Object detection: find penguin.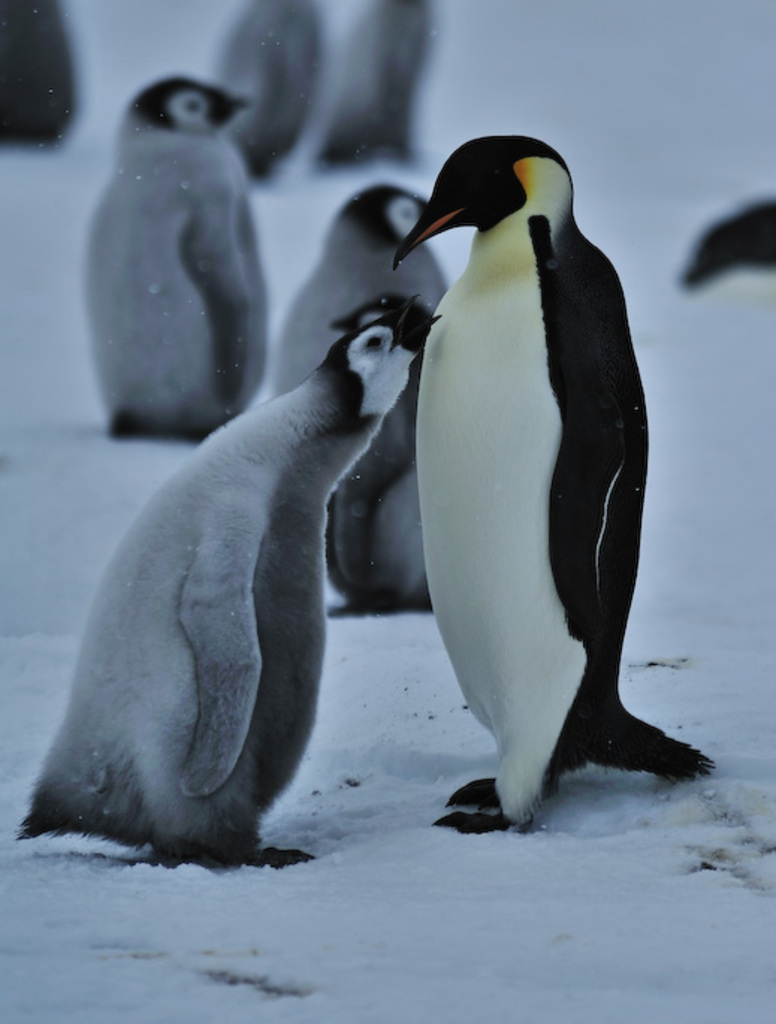
Rect(0, 0, 76, 154).
